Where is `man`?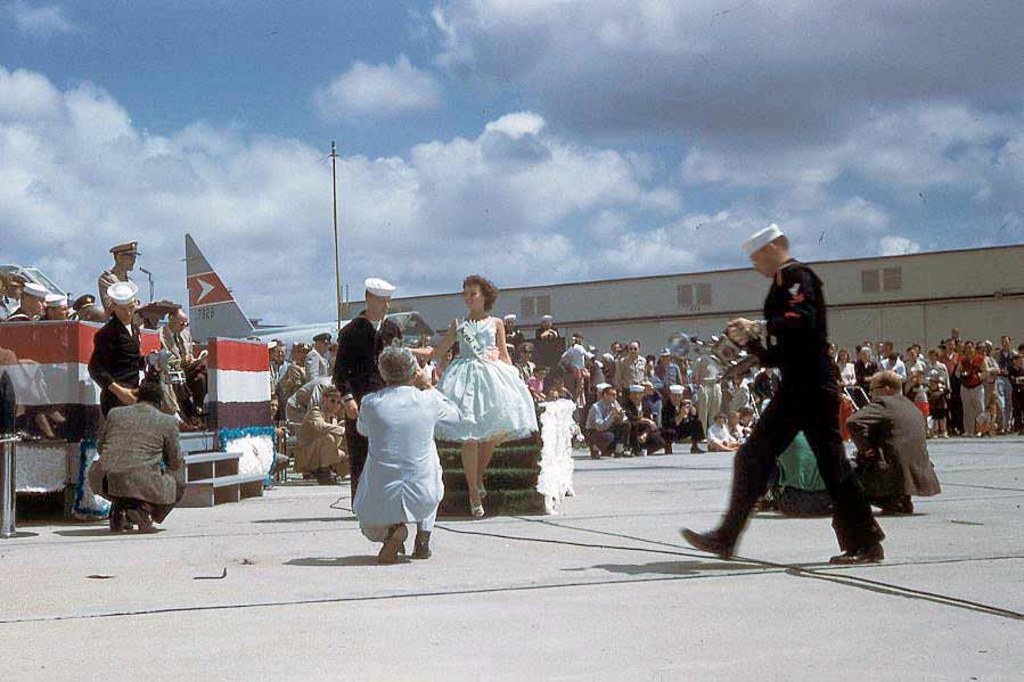
x1=878 y1=350 x2=909 y2=377.
